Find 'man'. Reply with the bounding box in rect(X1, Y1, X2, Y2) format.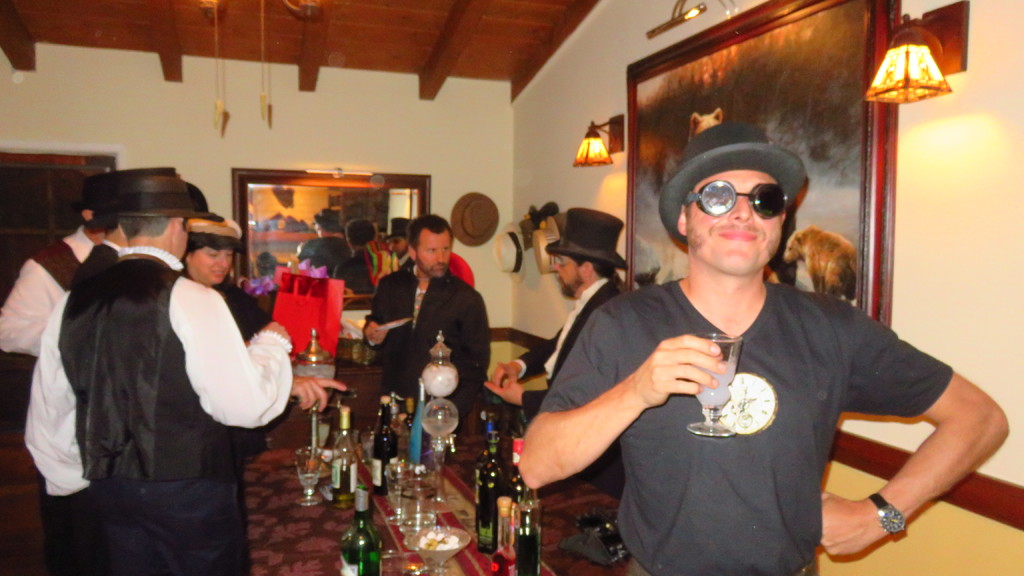
rect(477, 207, 630, 497).
